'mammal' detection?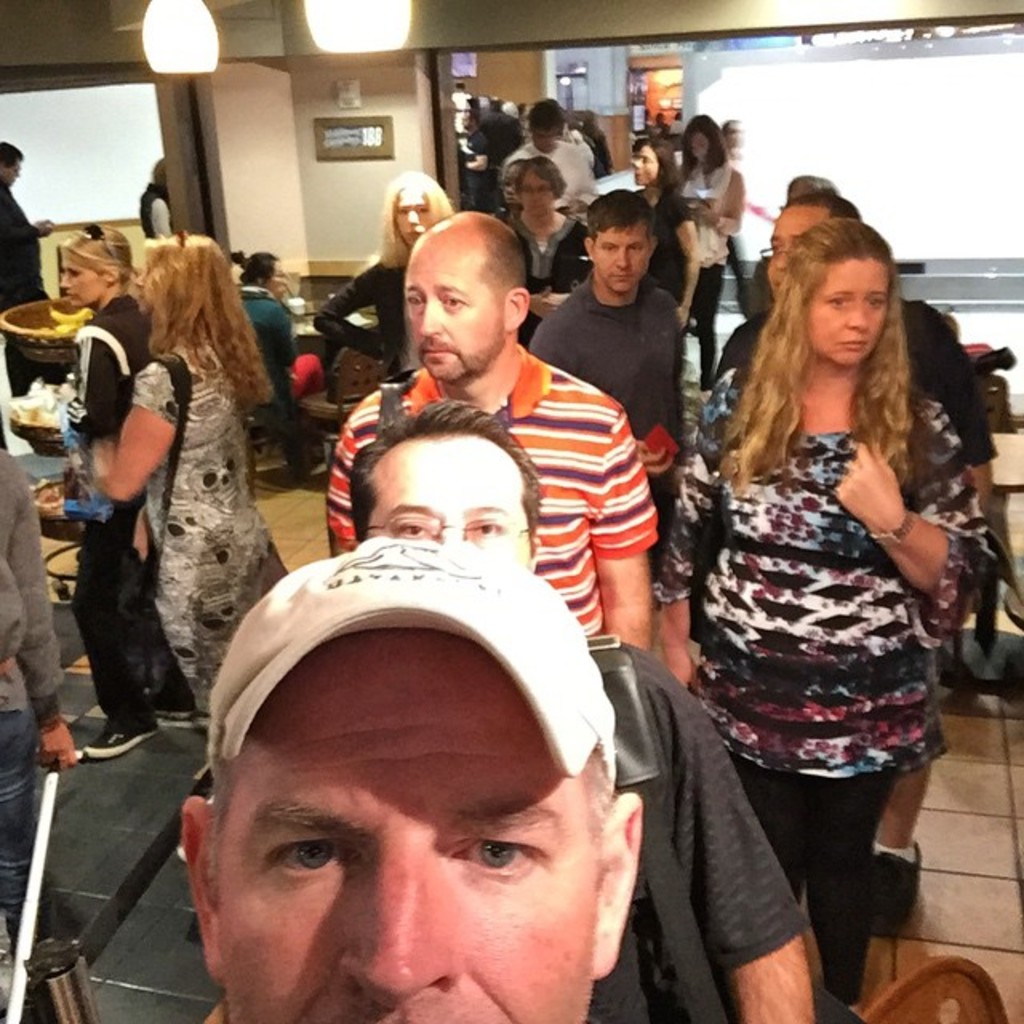
{"x1": 141, "y1": 157, "x2": 173, "y2": 234}
